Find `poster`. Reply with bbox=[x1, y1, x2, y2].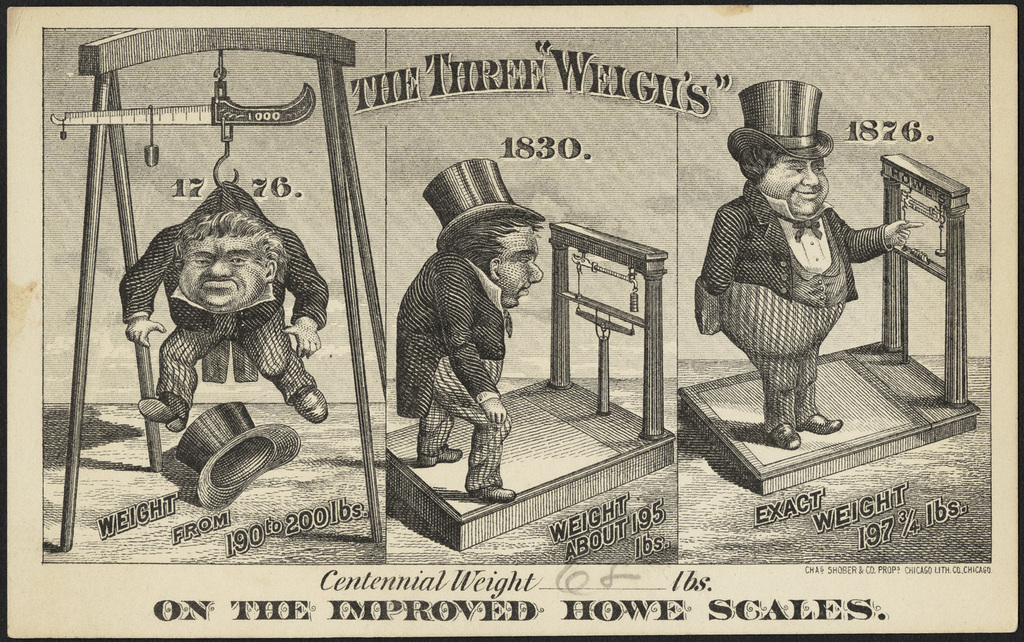
bbox=[0, 0, 1023, 641].
